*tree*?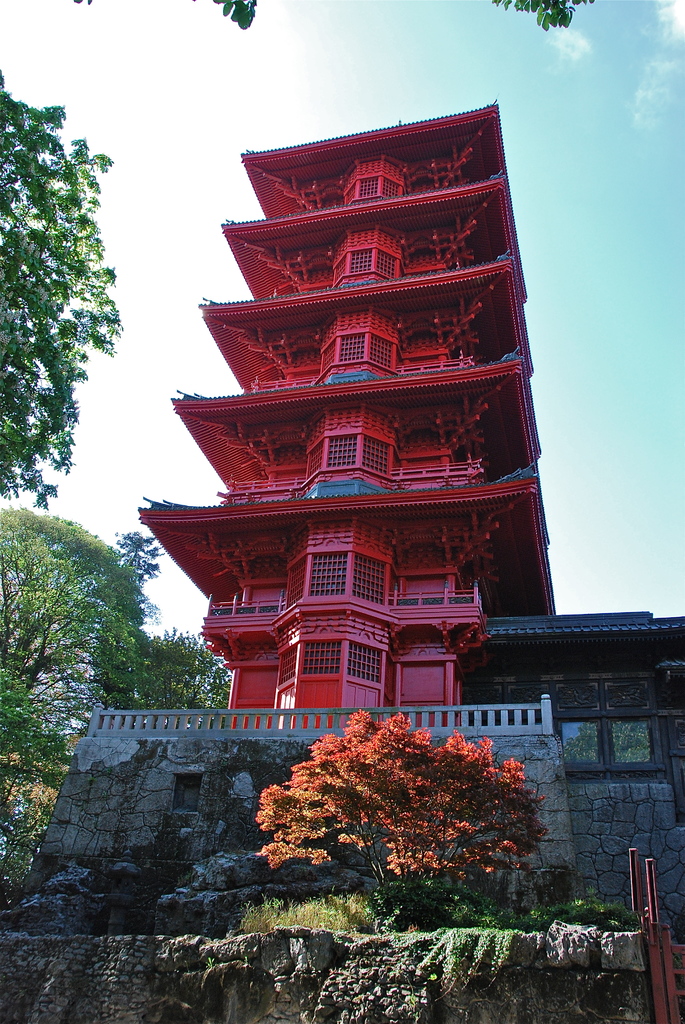
258 709 555 936
